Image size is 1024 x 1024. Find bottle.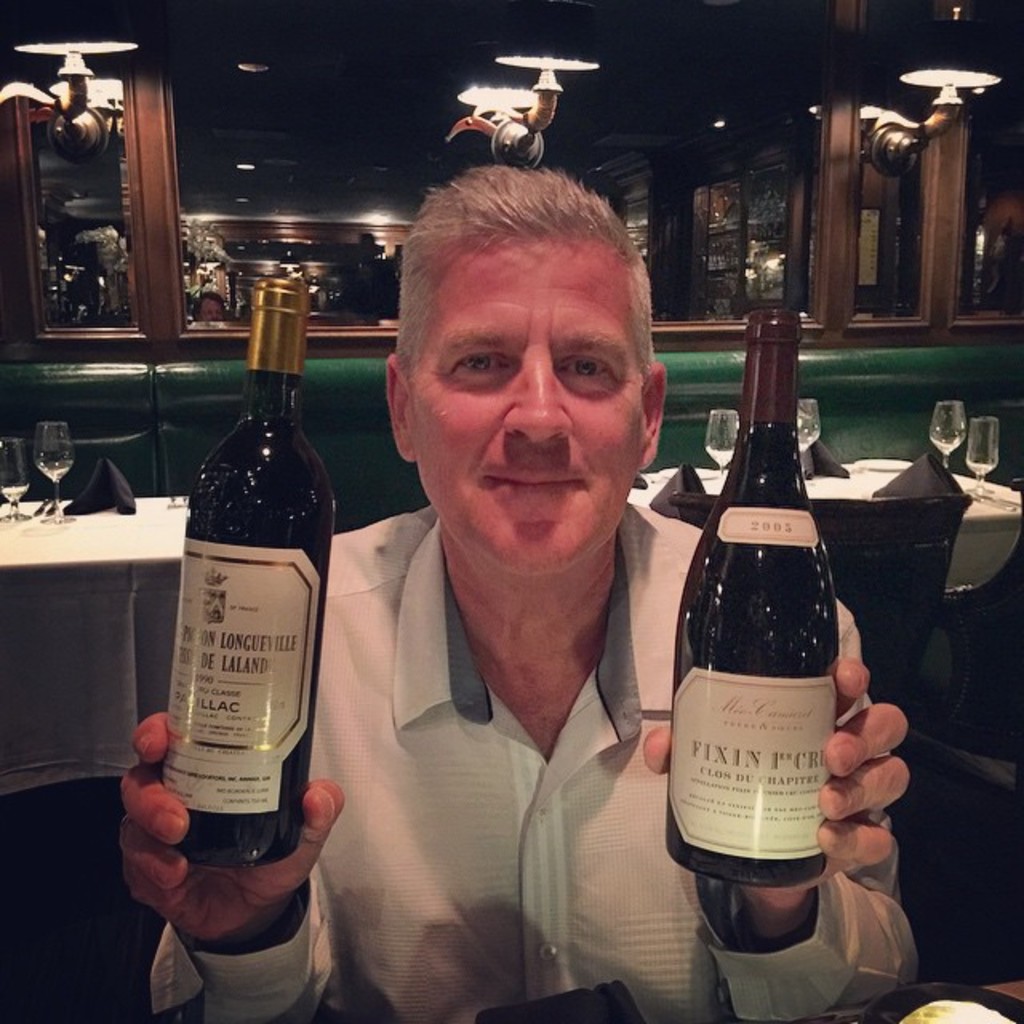
154 269 342 872.
